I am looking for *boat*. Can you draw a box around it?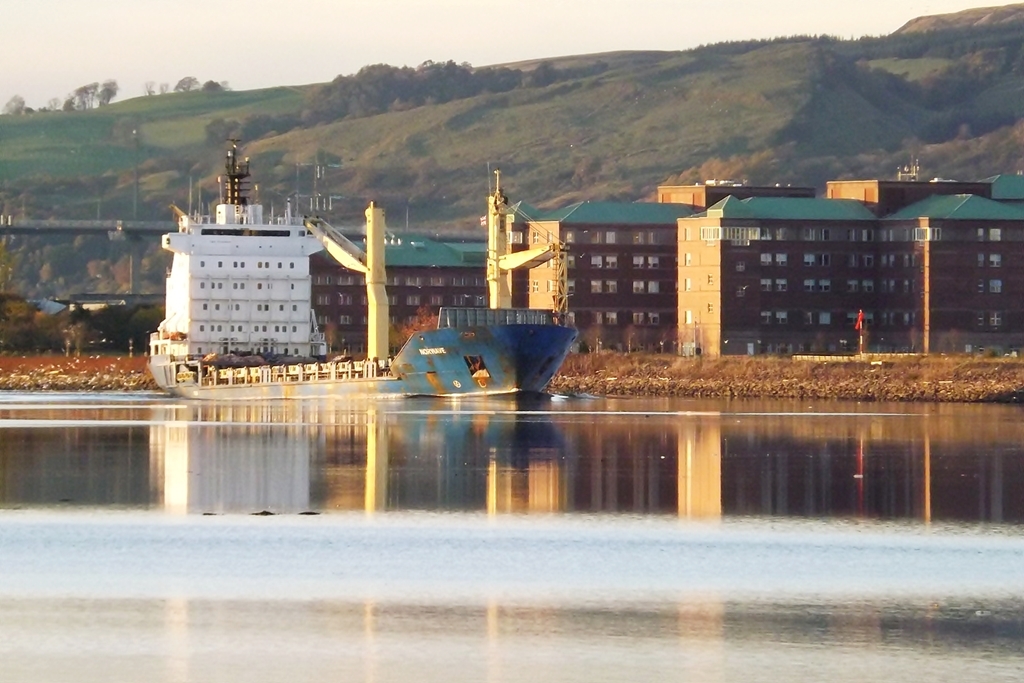
Sure, the bounding box is {"x1": 381, "y1": 277, "x2": 598, "y2": 389}.
